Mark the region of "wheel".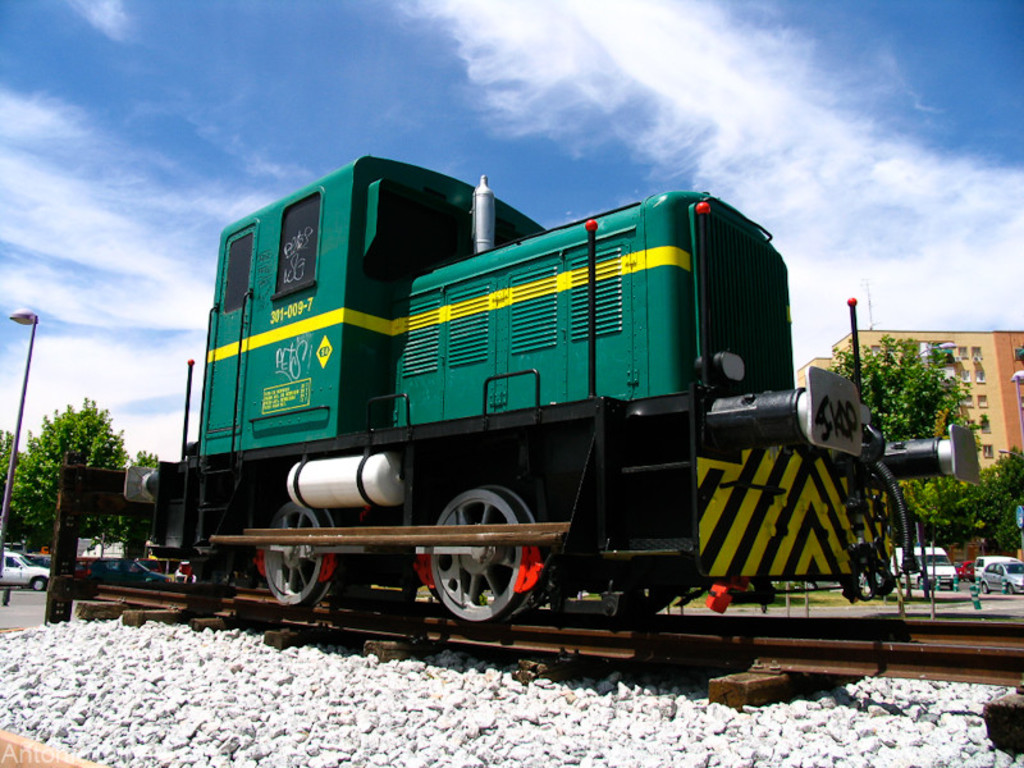
Region: 982, 580, 991, 595.
